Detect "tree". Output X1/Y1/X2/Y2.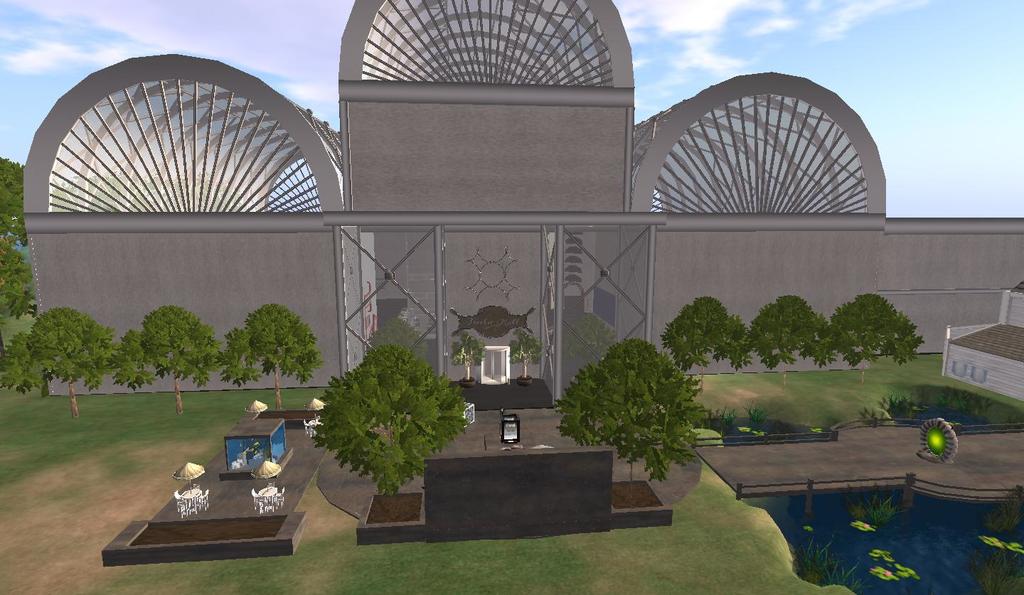
0/254/53/396.
